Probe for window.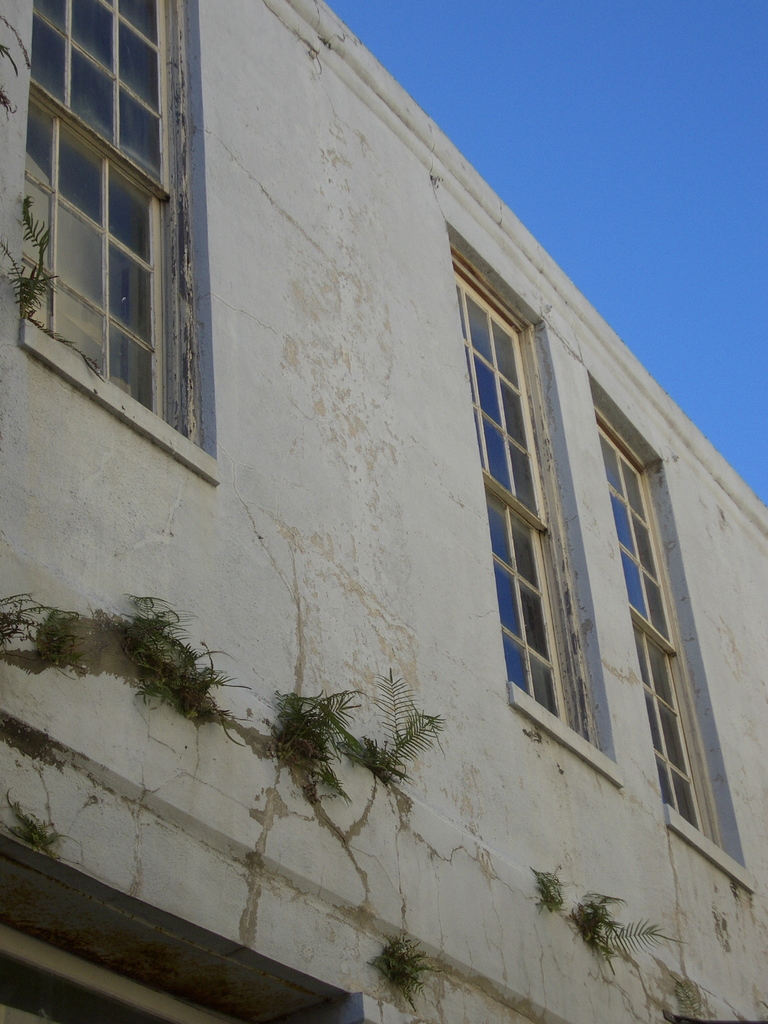
Probe result: l=601, t=375, r=749, b=909.
